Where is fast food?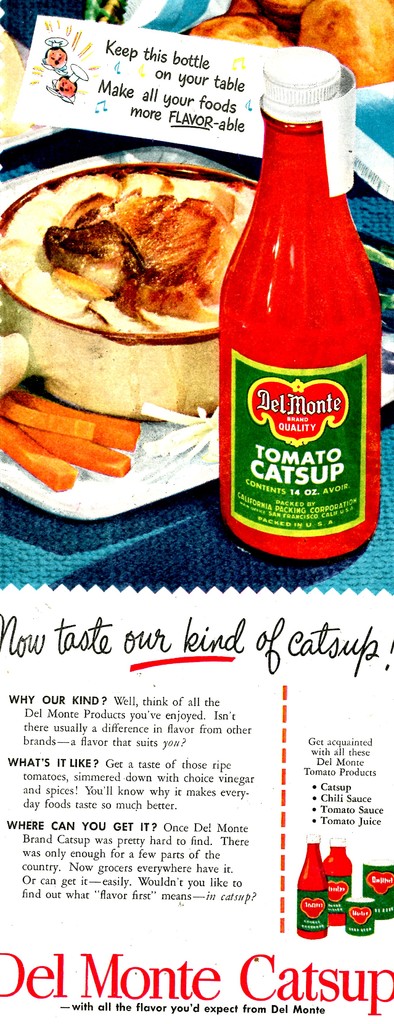
{"x1": 237, "y1": 0, "x2": 320, "y2": 54}.
